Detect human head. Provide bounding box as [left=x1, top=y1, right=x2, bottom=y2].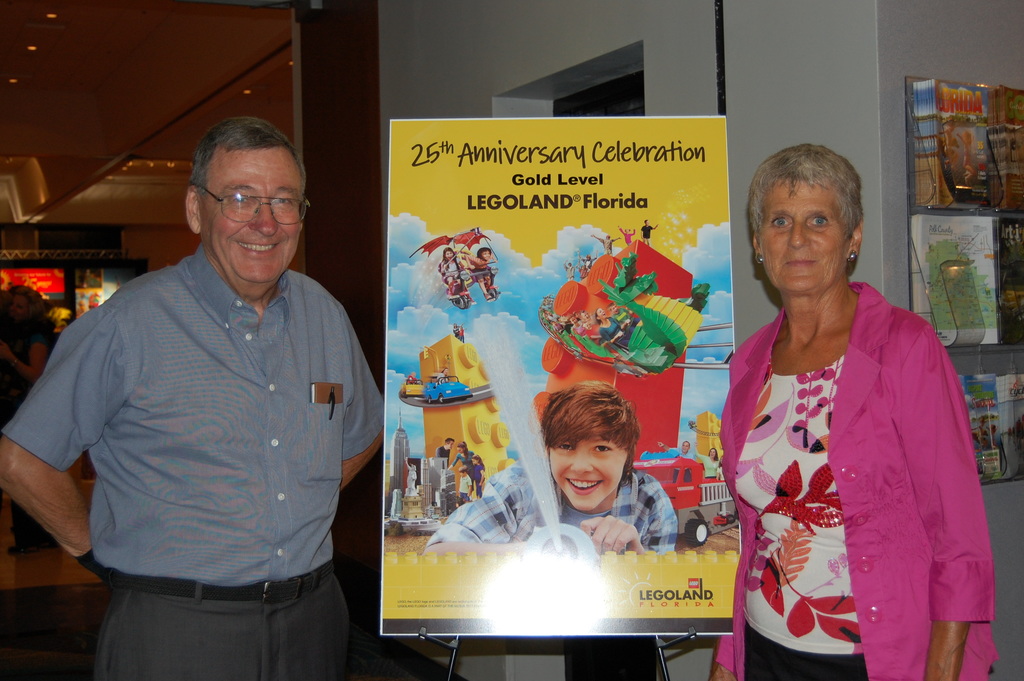
[left=469, top=452, right=481, bottom=465].
